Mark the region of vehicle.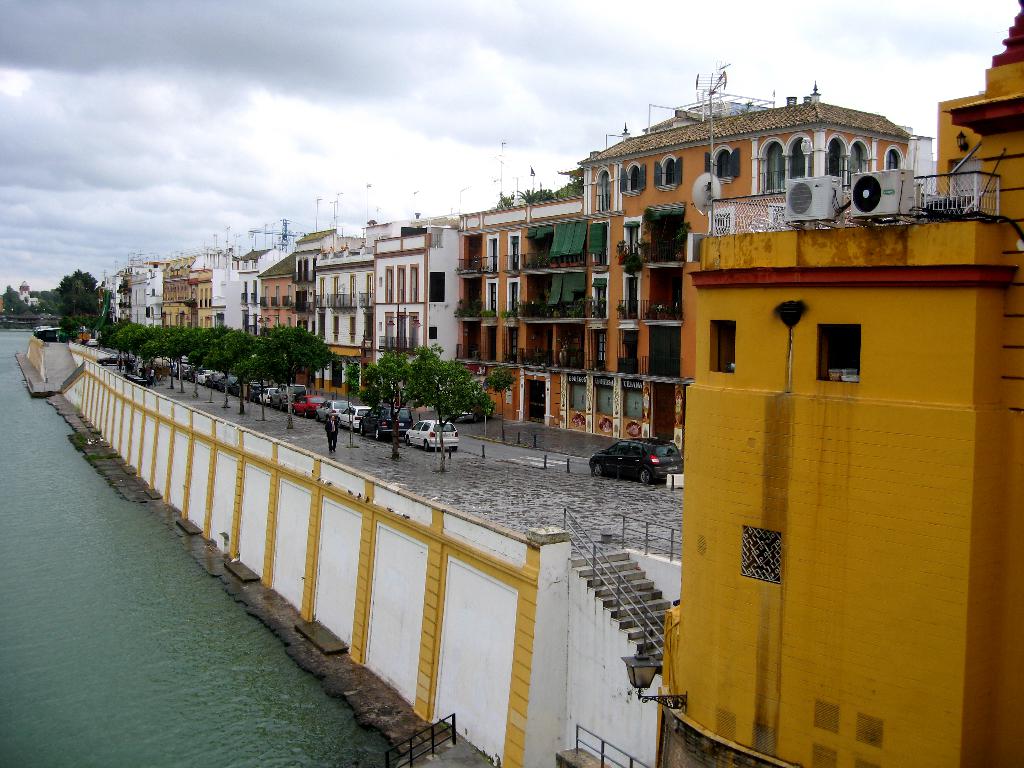
Region: select_region(316, 403, 339, 424).
